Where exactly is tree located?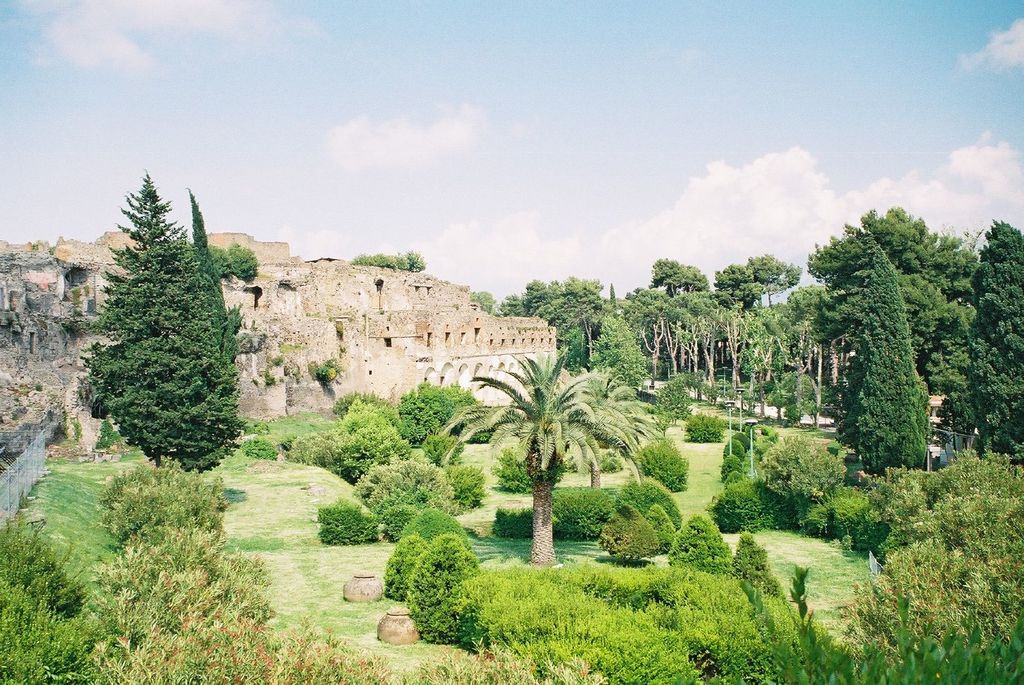
Its bounding box is {"left": 431, "top": 350, "right": 664, "bottom": 567}.
